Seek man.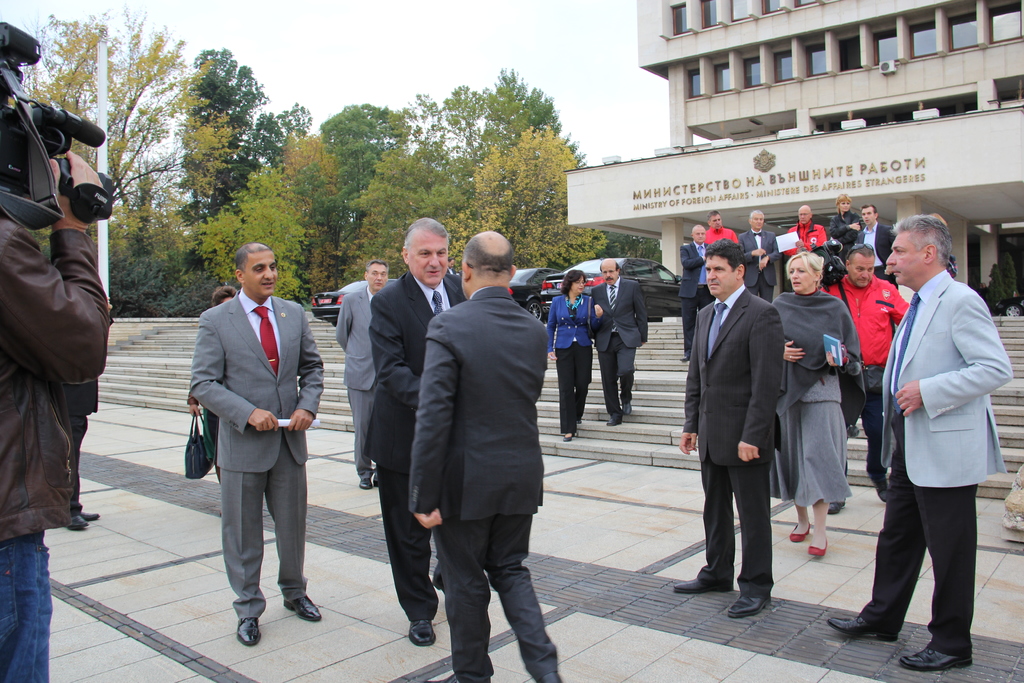
box=[364, 213, 468, 646].
